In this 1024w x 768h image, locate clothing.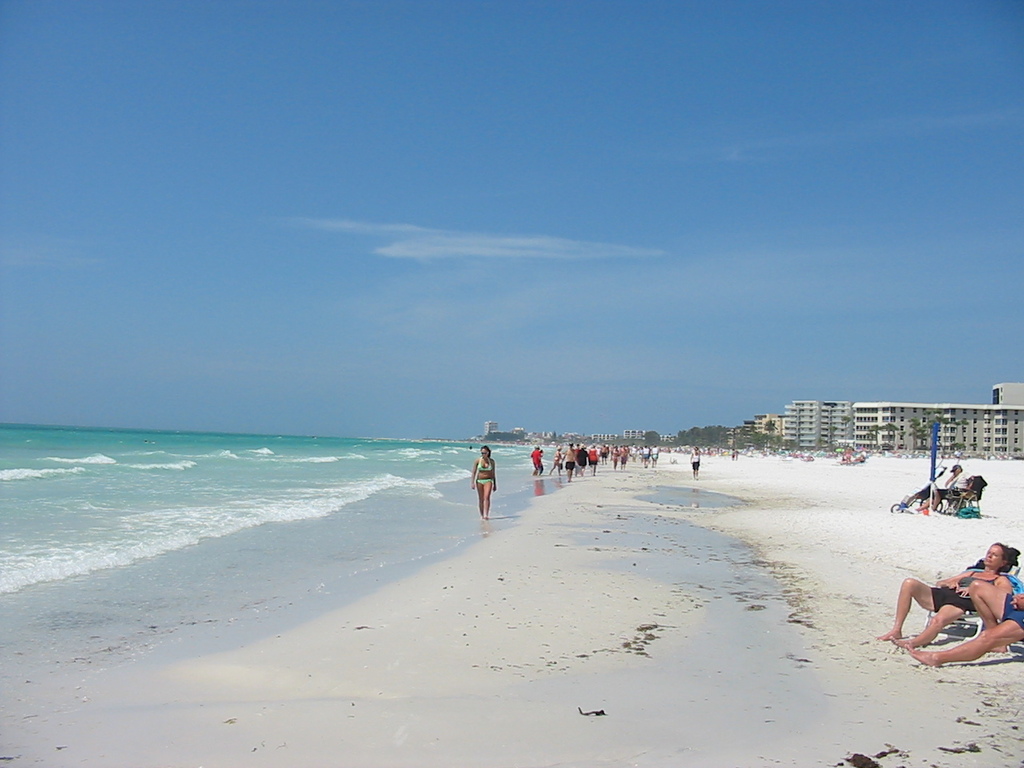
Bounding box: rect(564, 462, 574, 472).
